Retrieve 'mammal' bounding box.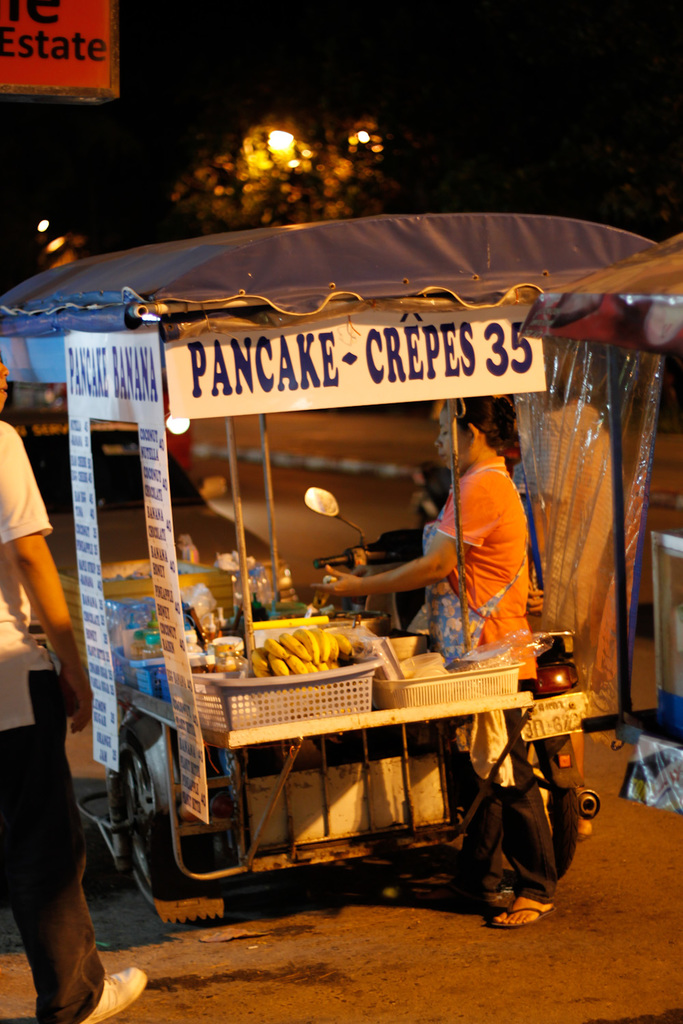
Bounding box: region(304, 397, 554, 924).
